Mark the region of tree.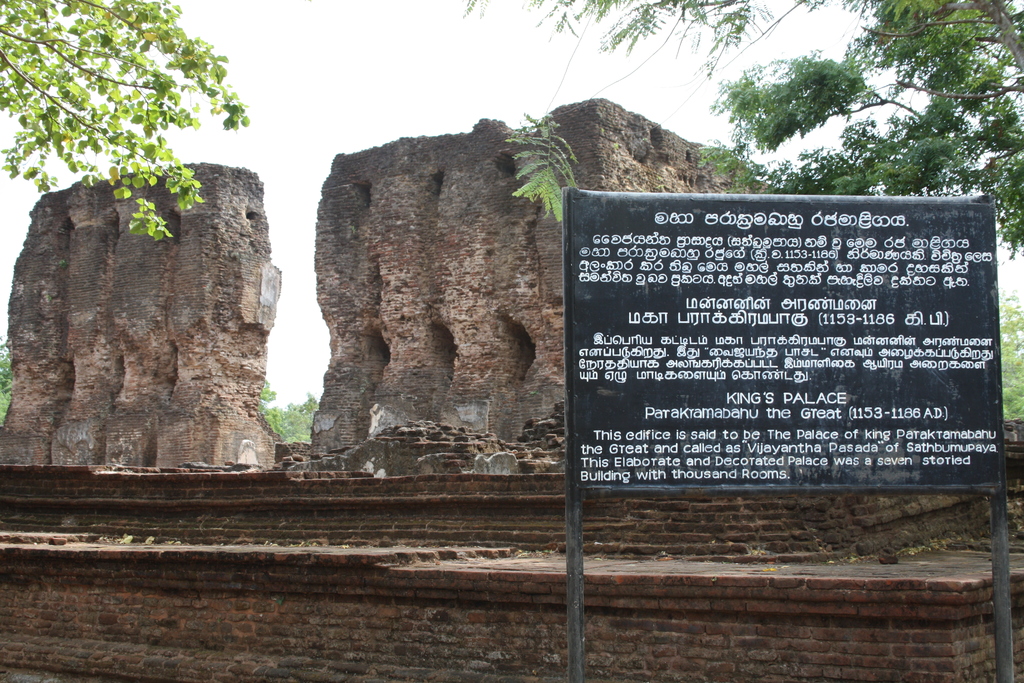
Region: x1=259, y1=378, x2=320, y2=447.
